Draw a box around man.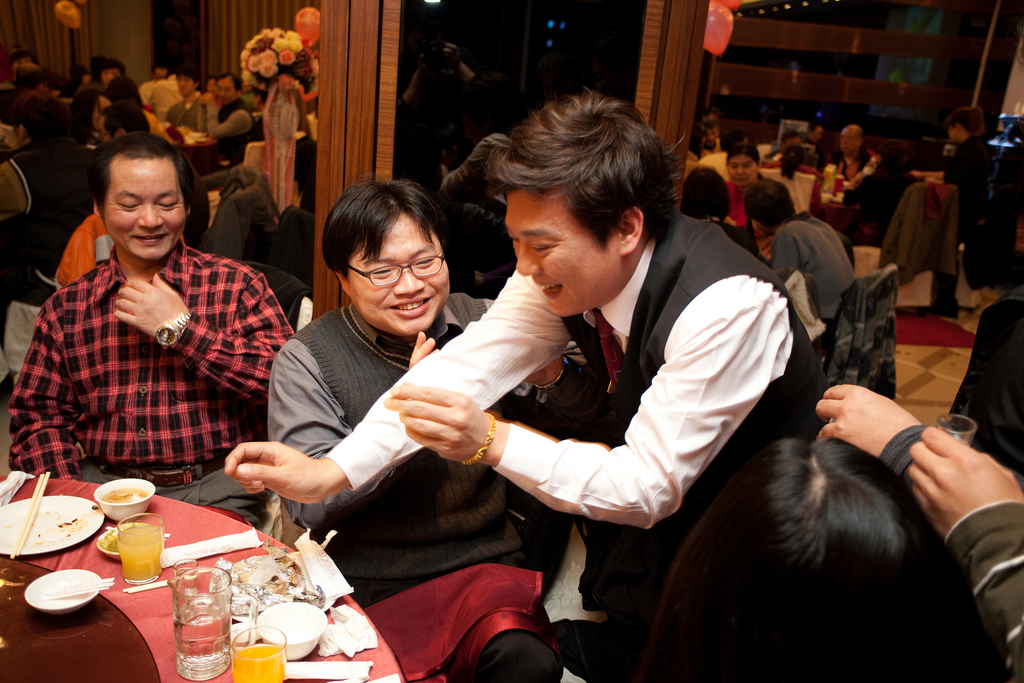
l=6, t=131, r=296, b=532.
